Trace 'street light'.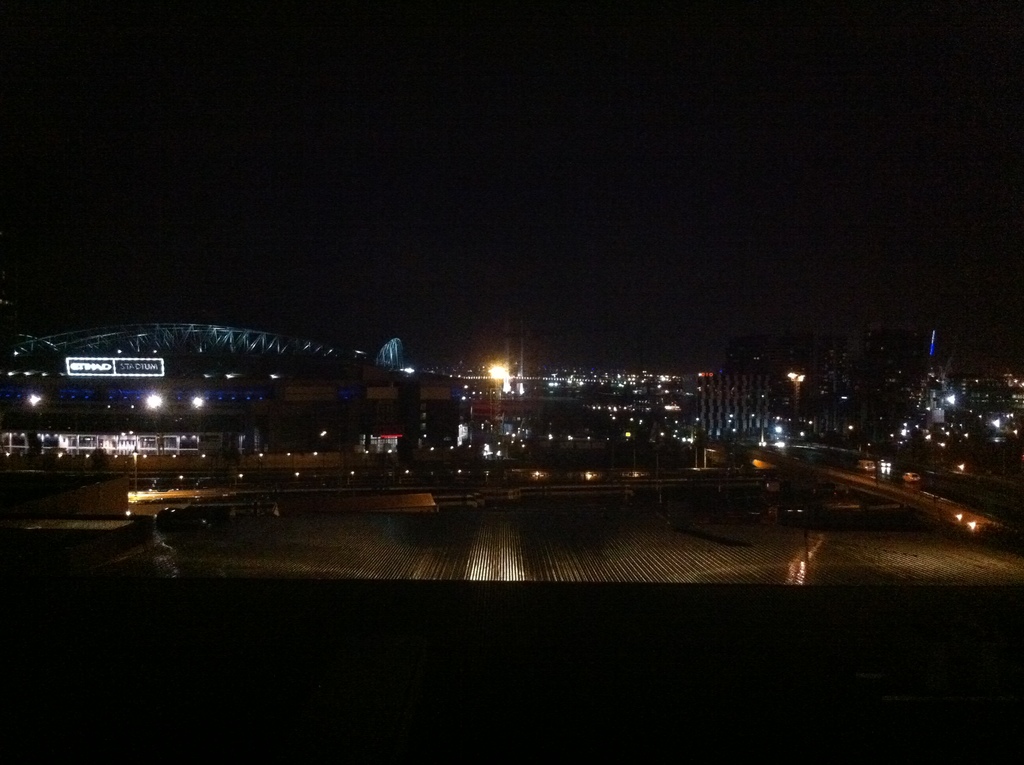
Traced to 317, 430, 328, 451.
